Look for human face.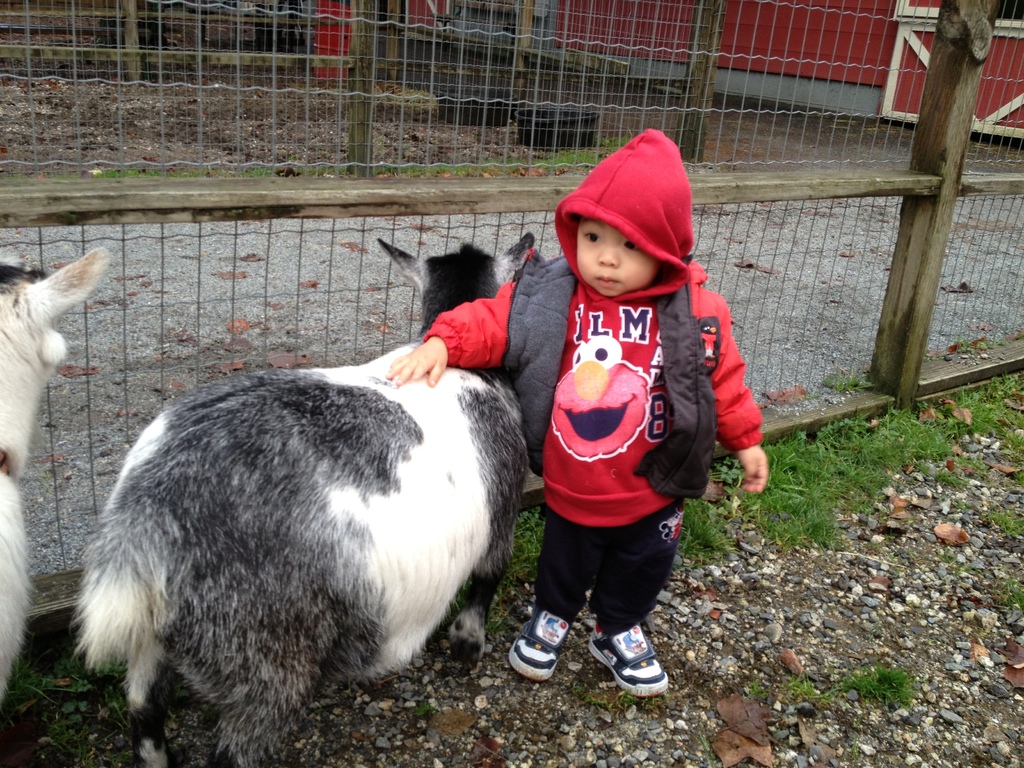
Found: [x1=572, y1=213, x2=659, y2=302].
